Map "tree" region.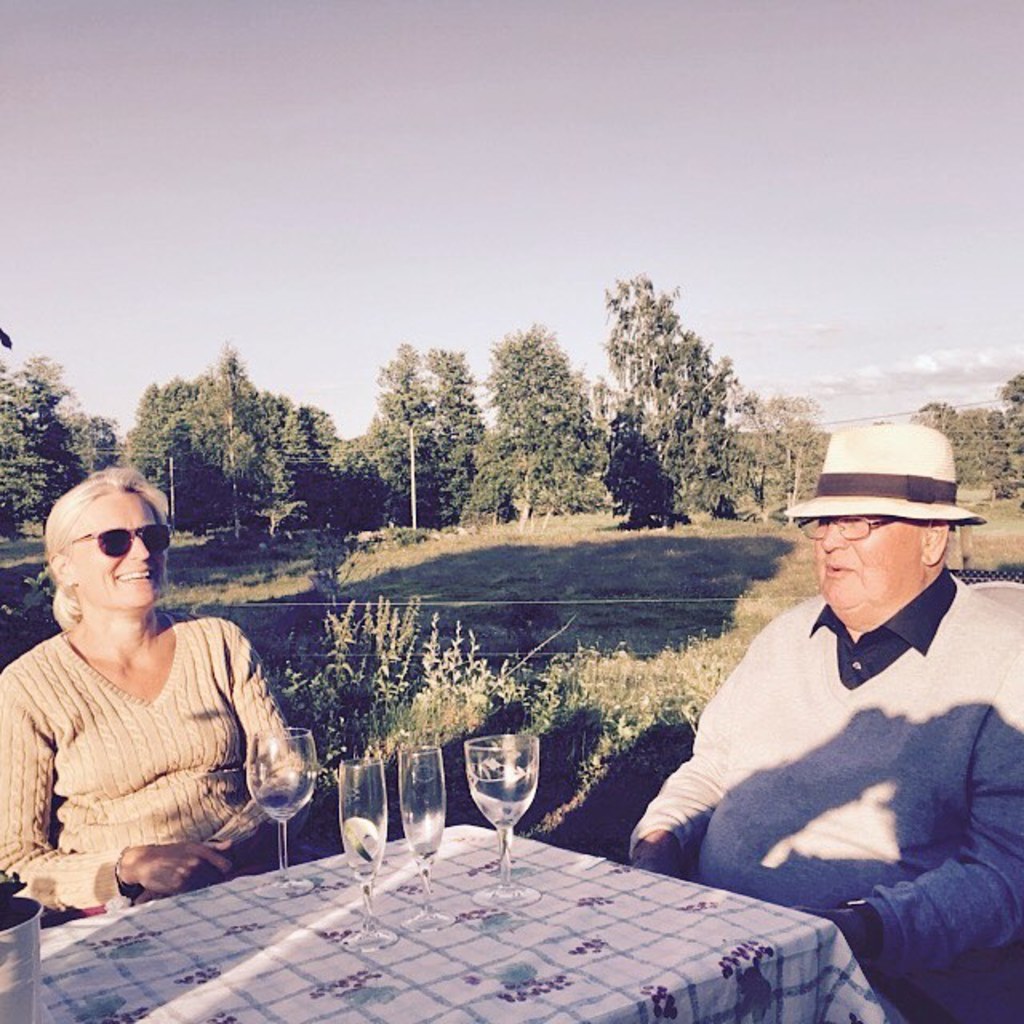
Mapped to box(578, 266, 774, 533).
